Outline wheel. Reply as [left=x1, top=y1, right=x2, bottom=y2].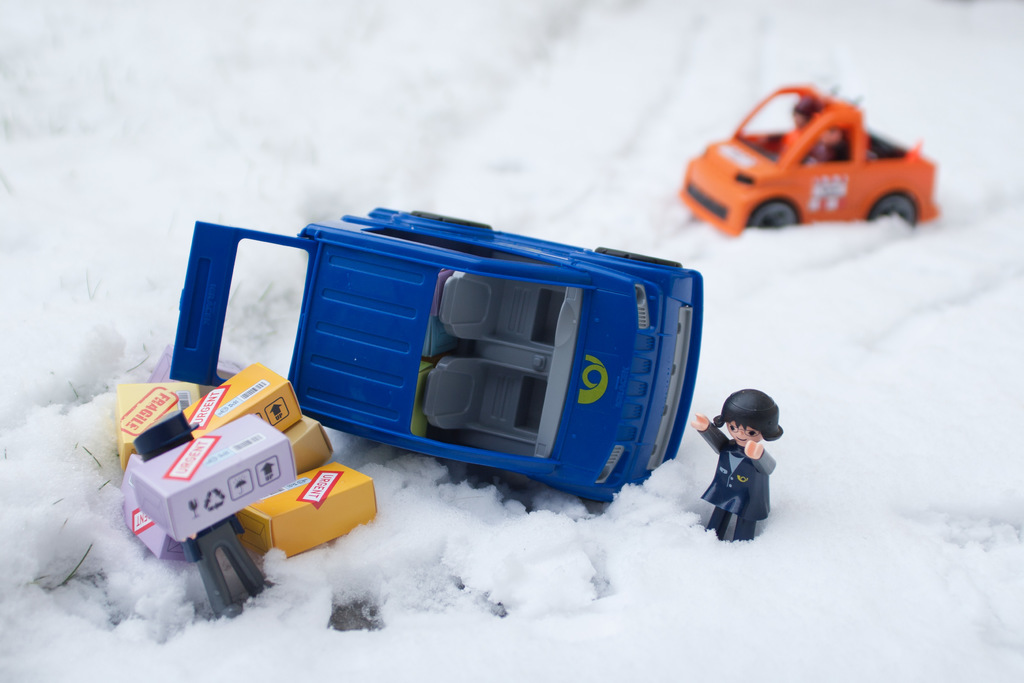
[left=406, top=211, right=490, bottom=226].
